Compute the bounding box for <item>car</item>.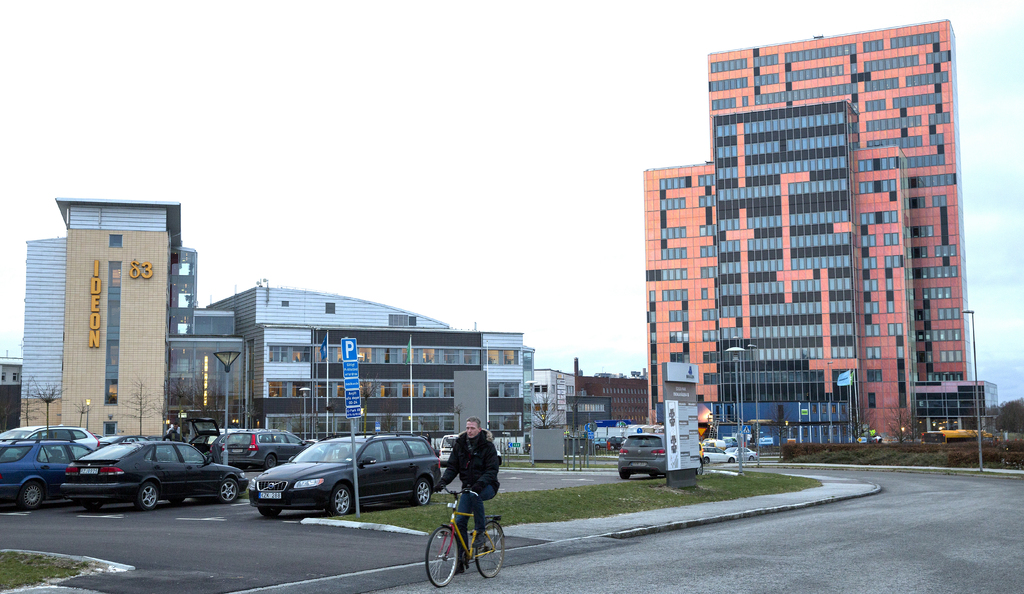
(703,447,736,462).
